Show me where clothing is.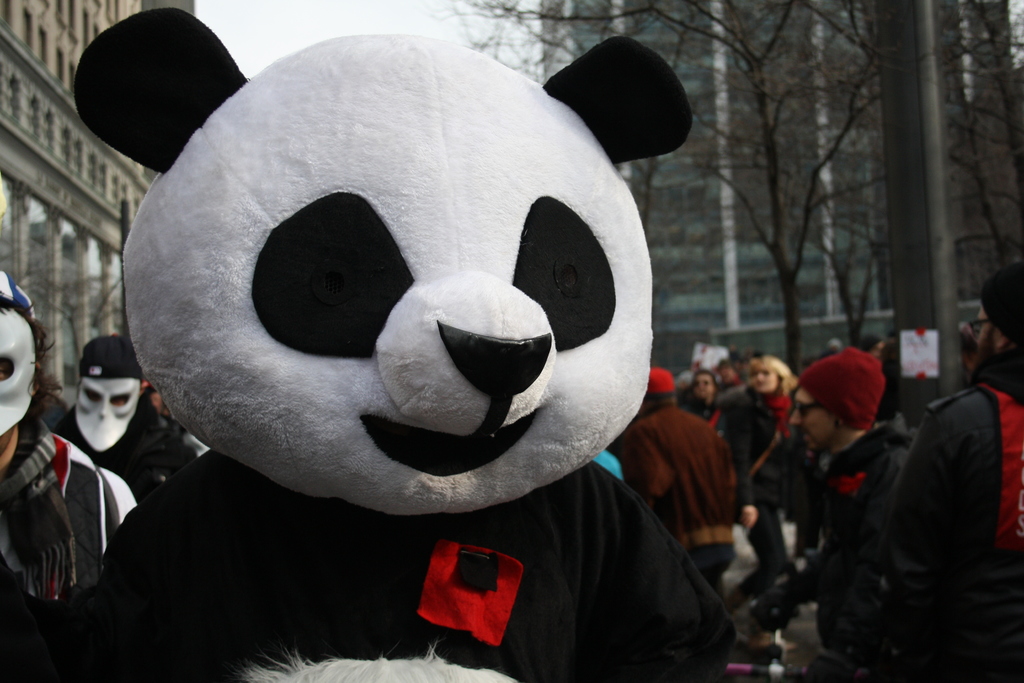
clothing is at [x1=617, y1=397, x2=749, y2=607].
